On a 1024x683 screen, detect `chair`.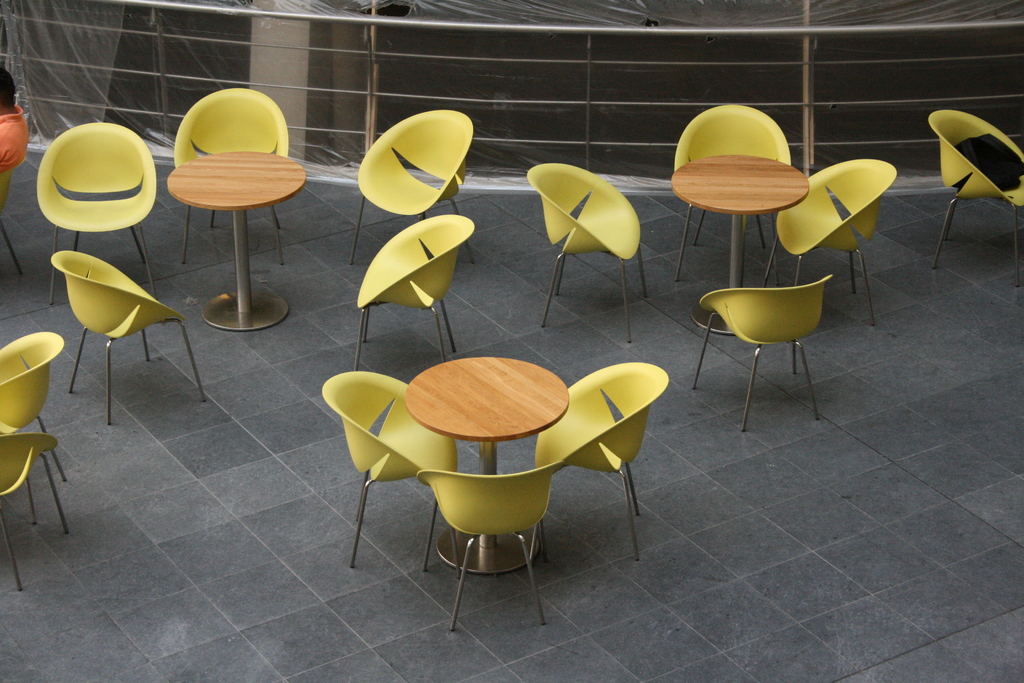
l=173, t=86, r=283, b=267.
